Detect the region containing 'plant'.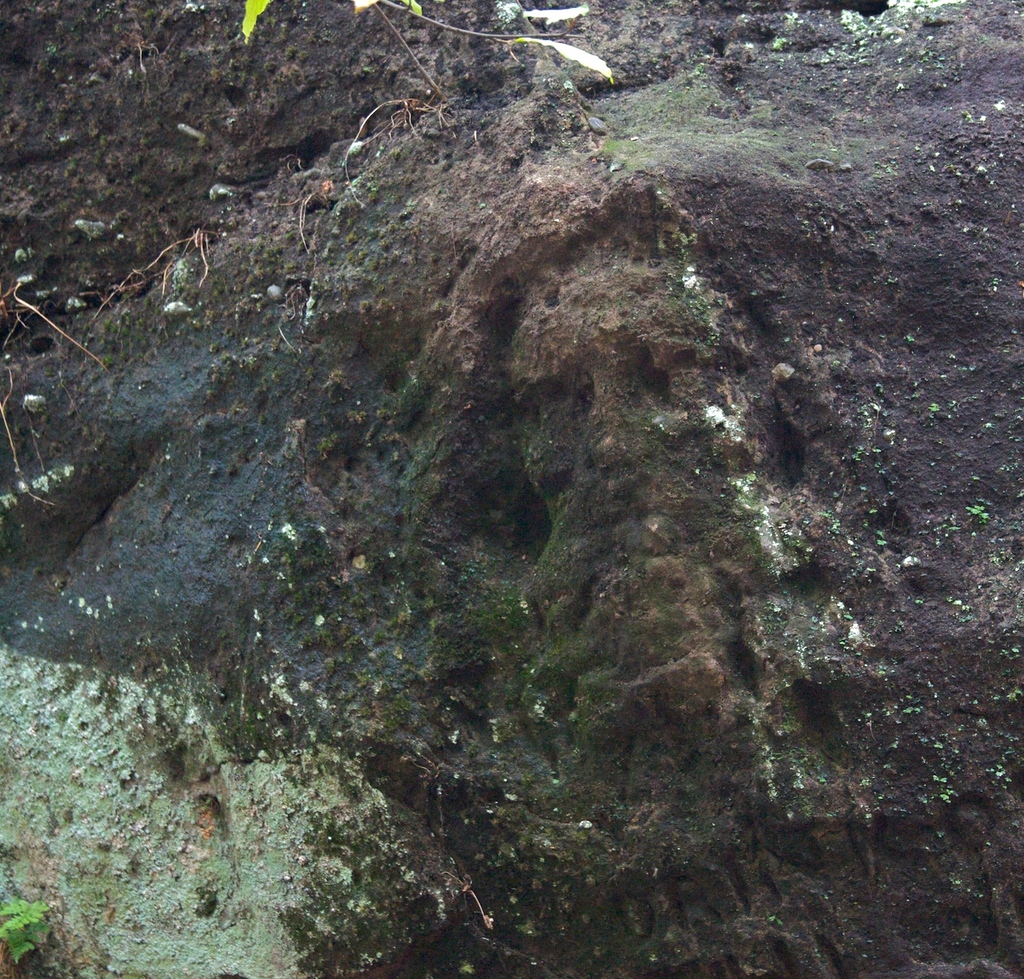
{"left": 770, "top": 36, "right": 789, "bottom": 51}.
